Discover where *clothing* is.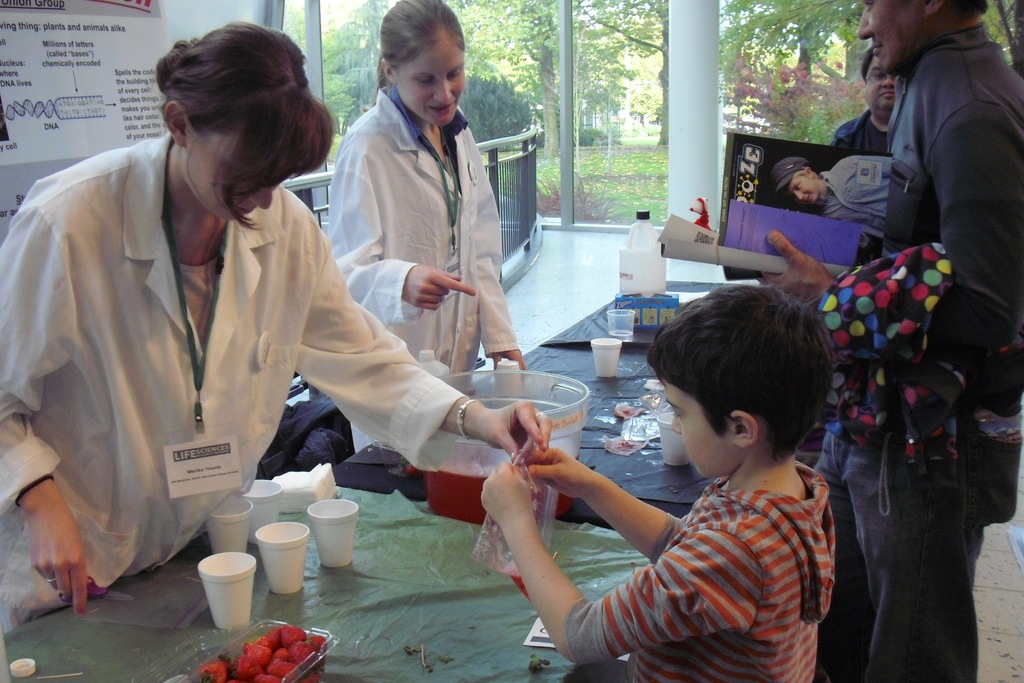
Discovered at {"left": 320, "top": 89, "right": 517, "bottom": 456}.
